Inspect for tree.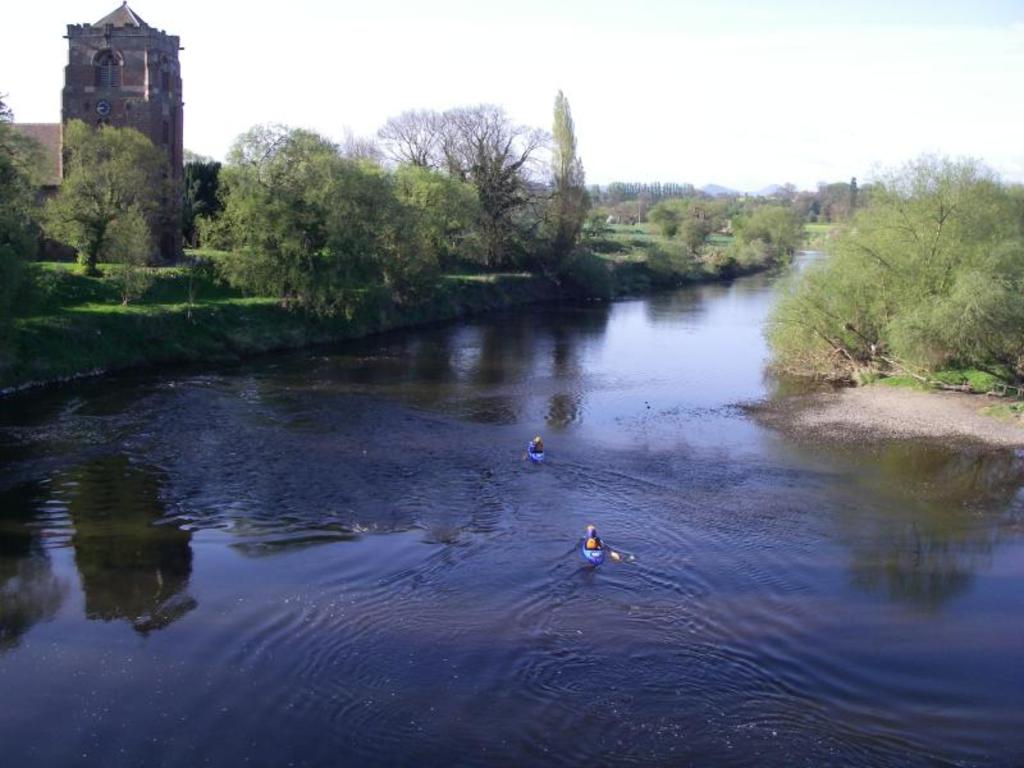
Inspection: bbox=(46, 114, 184, 316).
